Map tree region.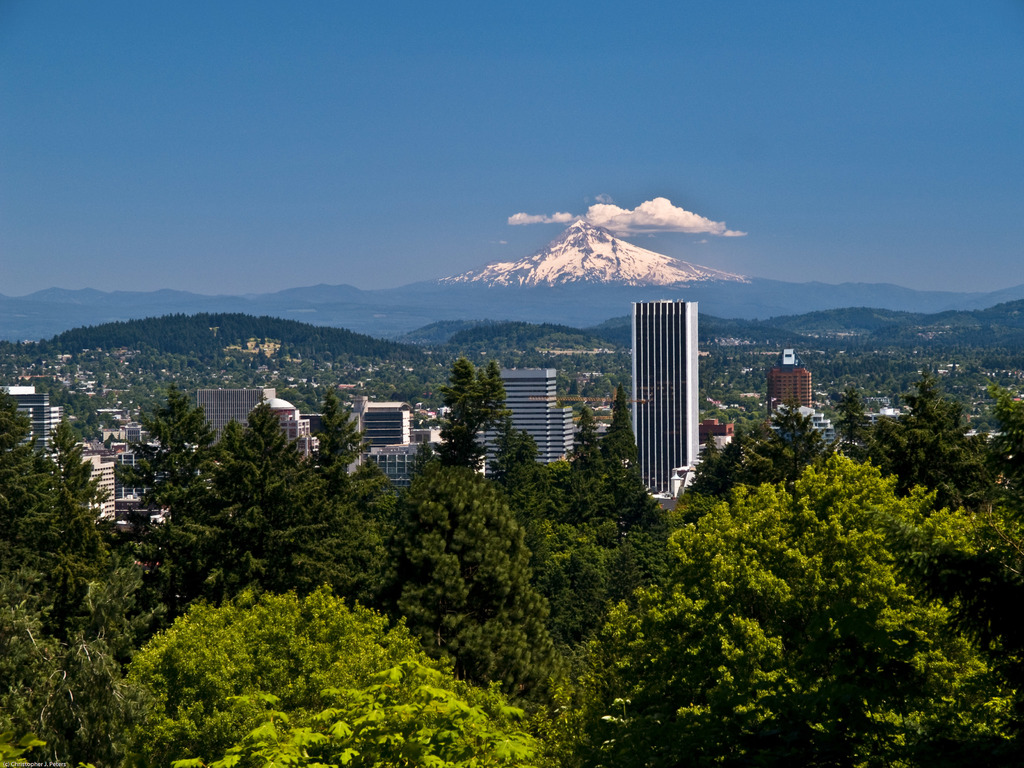
Mapped to [left=317, top=444, right=562, bottom=759].
